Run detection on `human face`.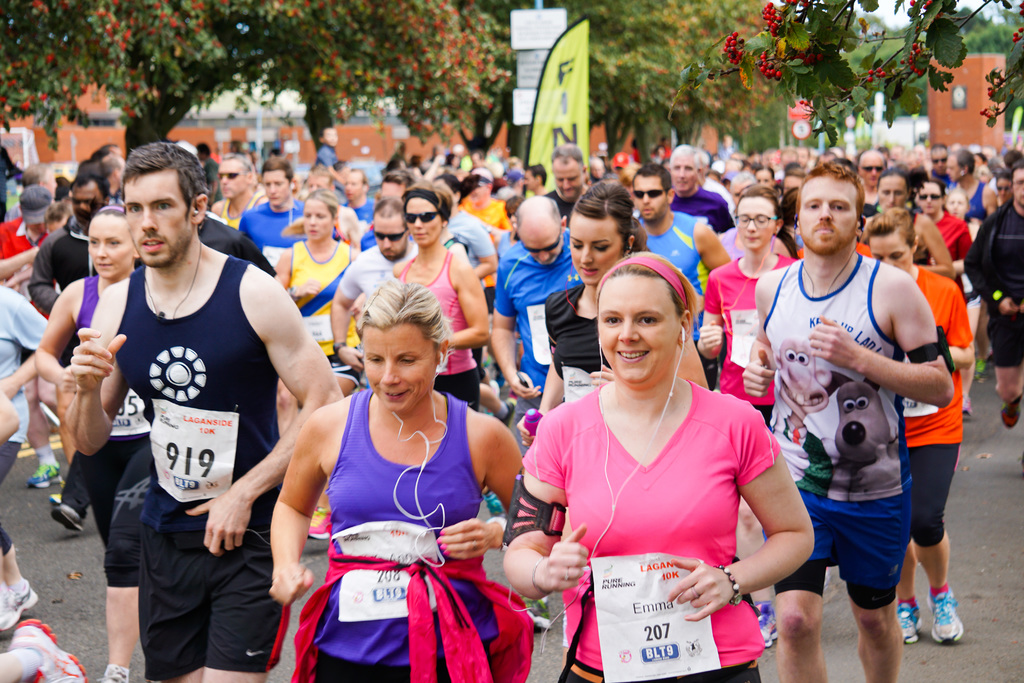
Result: pyautogui.locateOnScreen(870, 229, 912, 269).
